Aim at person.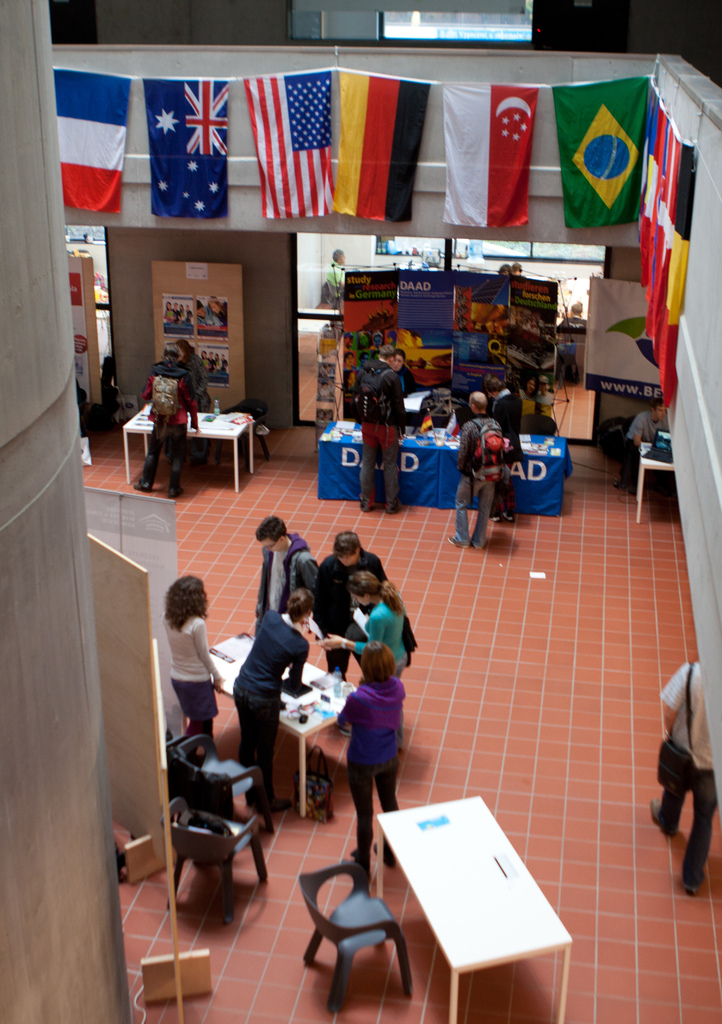
Aimed at rect(306, 531, 411, 666).
